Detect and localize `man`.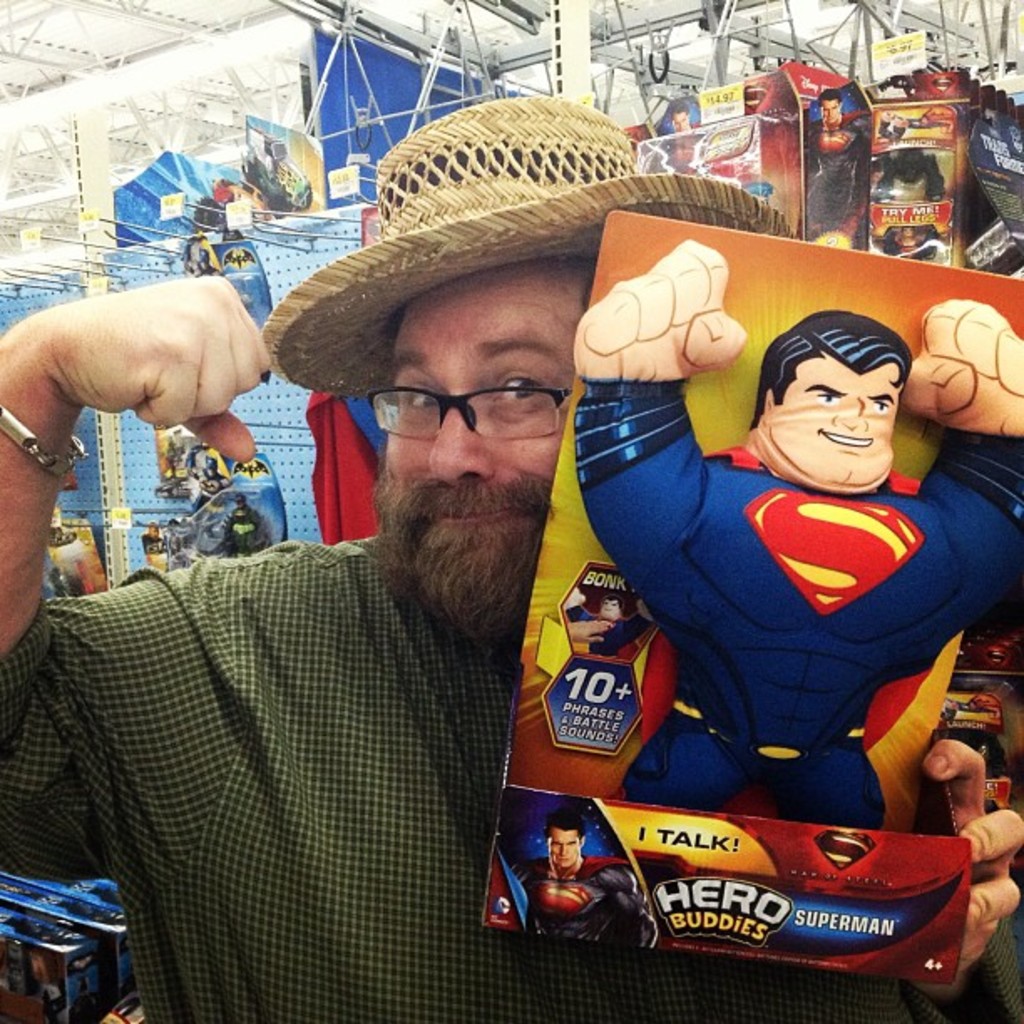
Localized at BBox(0, 94, 1022, 1022).
